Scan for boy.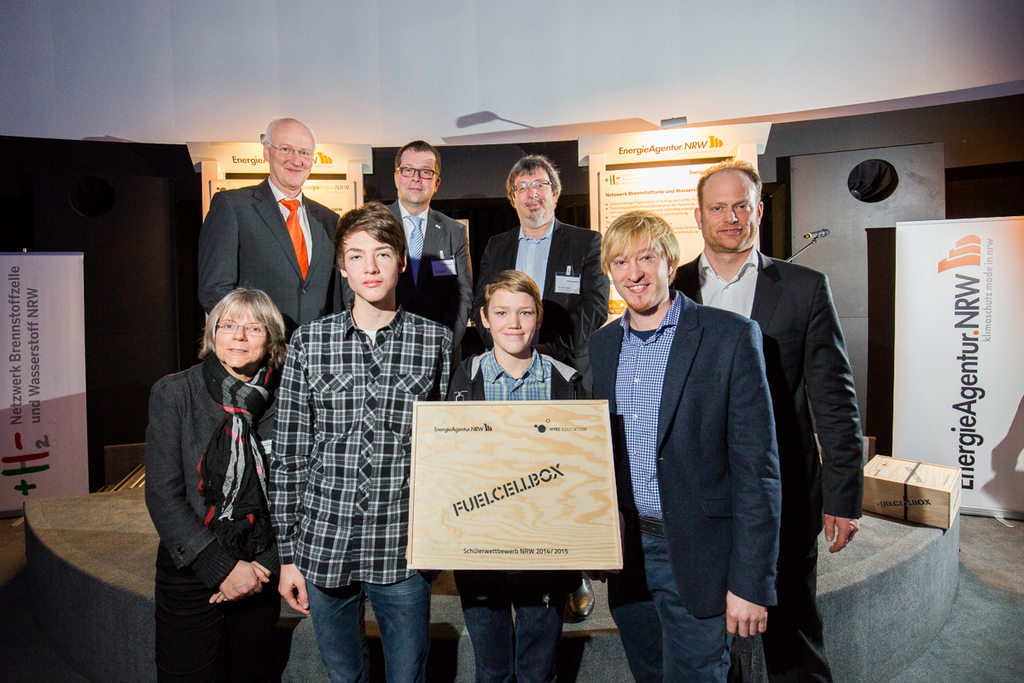
Scan result: bbox=[580, 201, 783, 682].
